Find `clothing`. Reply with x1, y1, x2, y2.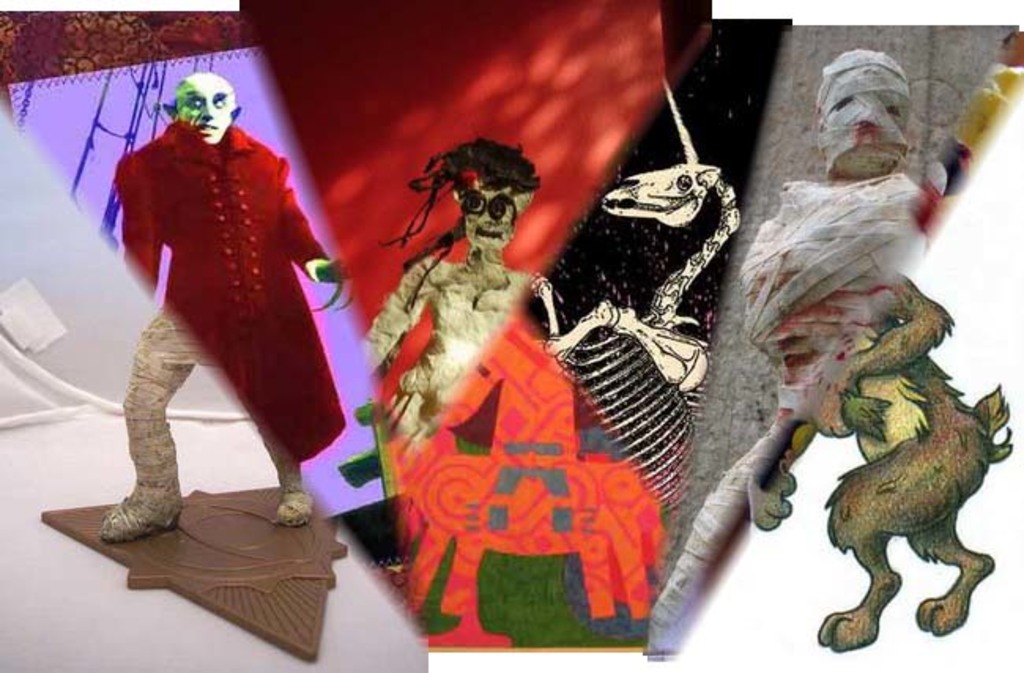
85, 74, 331, 519.
